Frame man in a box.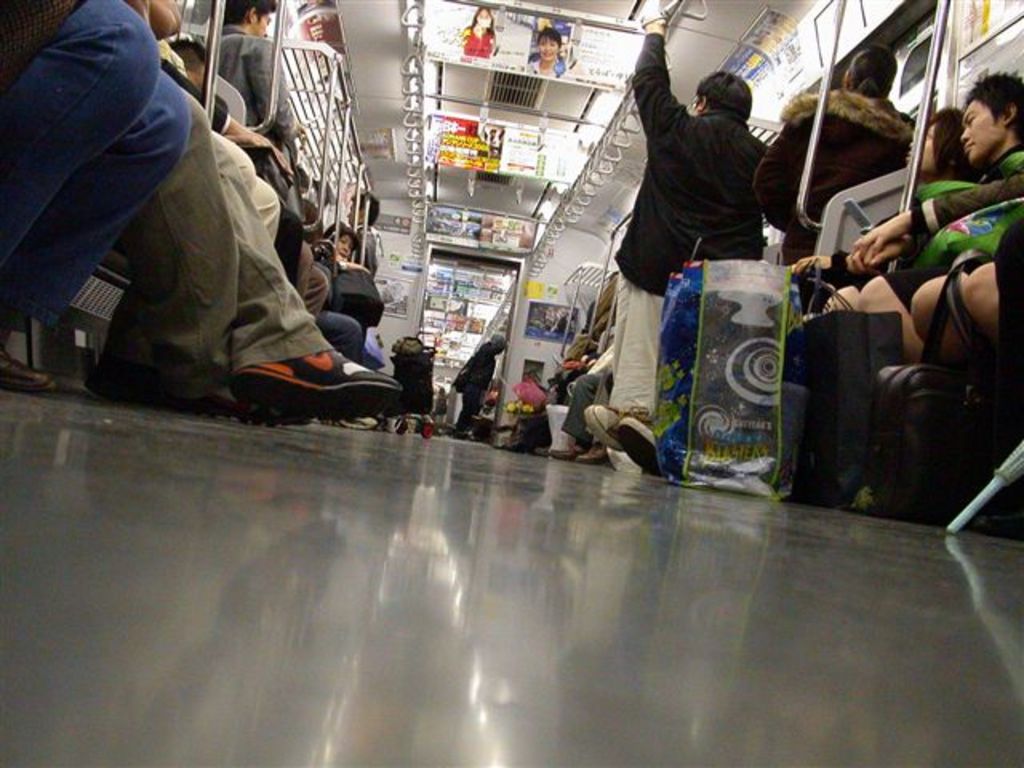
610/2/779/462.
